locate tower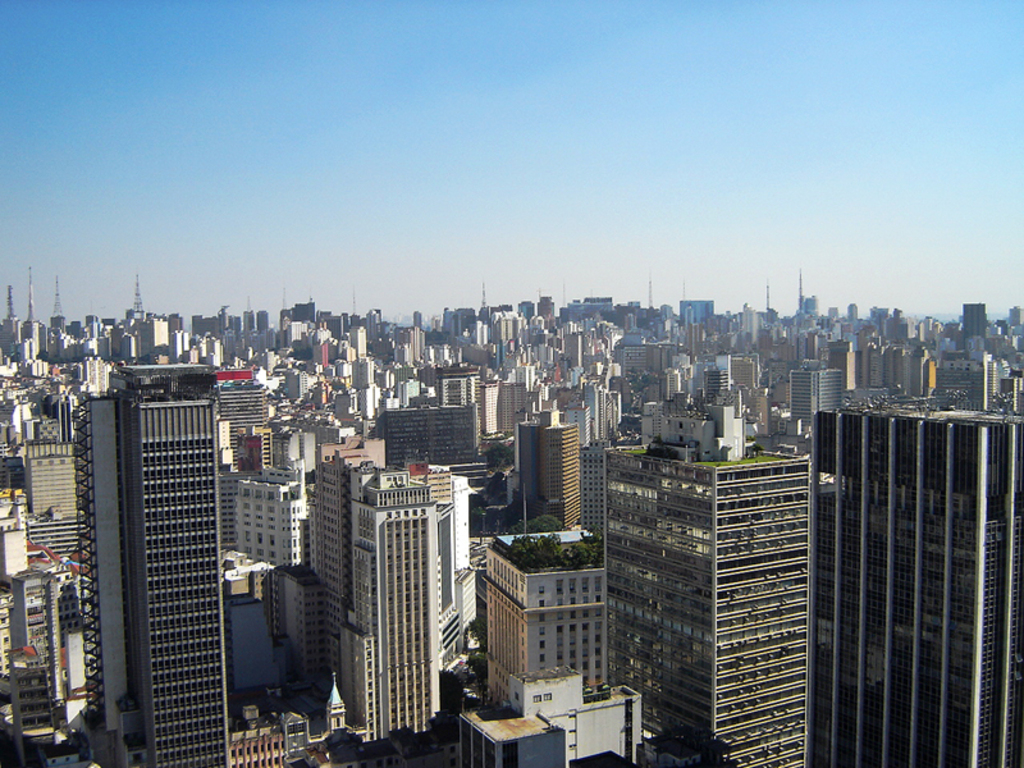
306, 439, 465, 745
